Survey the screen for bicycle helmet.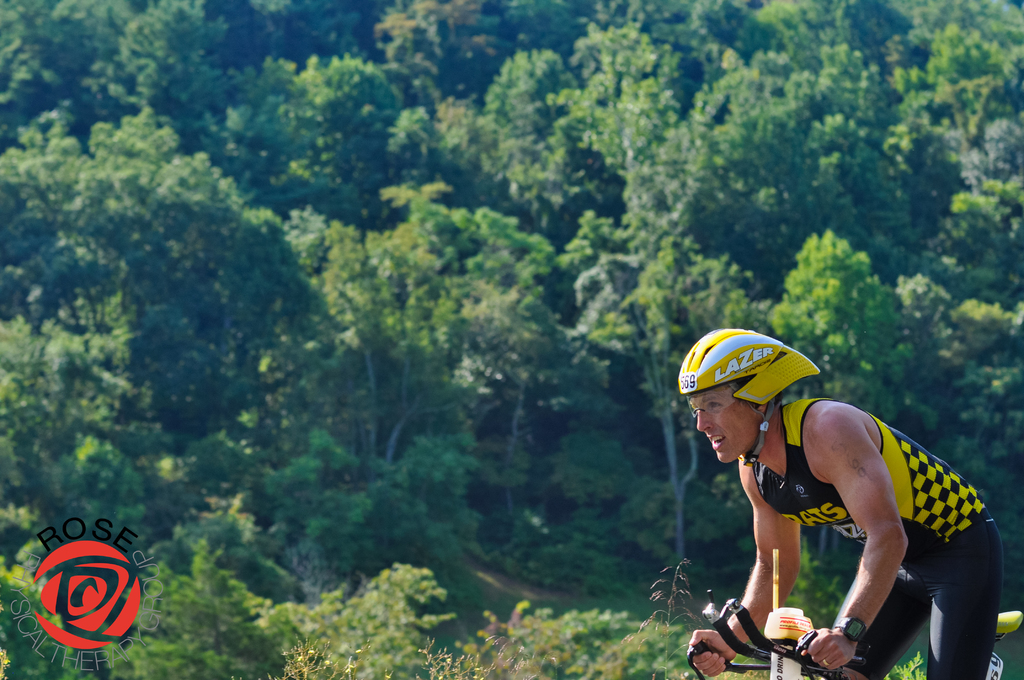
Survey found: x1=680, y1=331, x2=825, y2=469.
